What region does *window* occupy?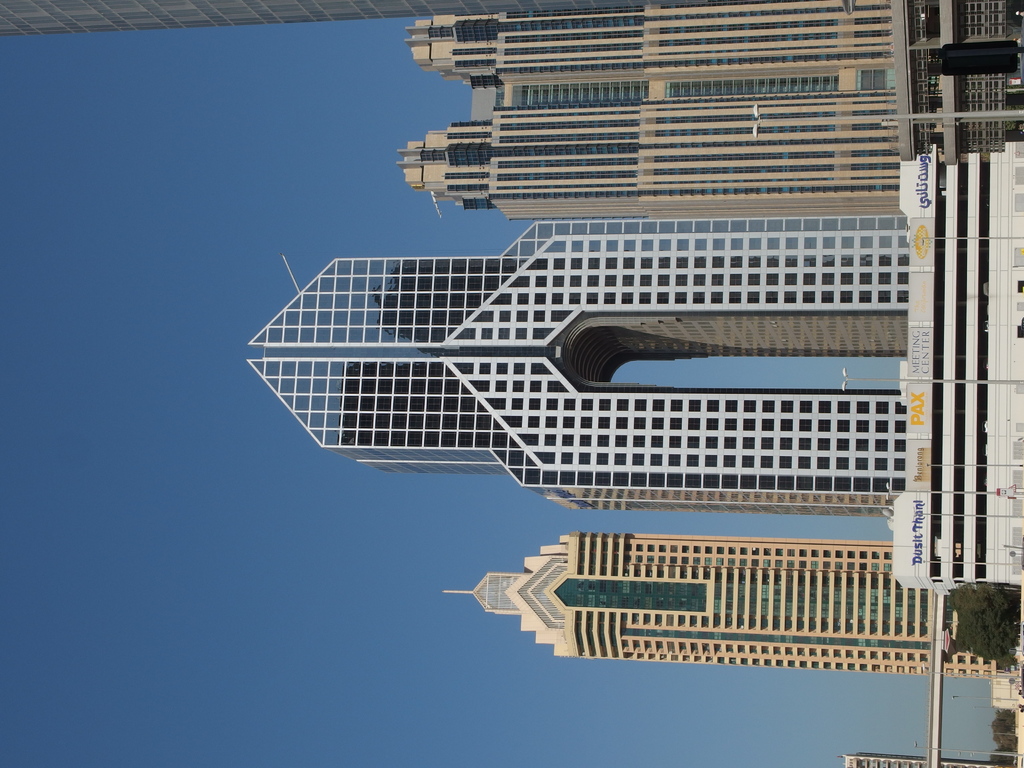
<region>800, 420, 813, 429</region>.
